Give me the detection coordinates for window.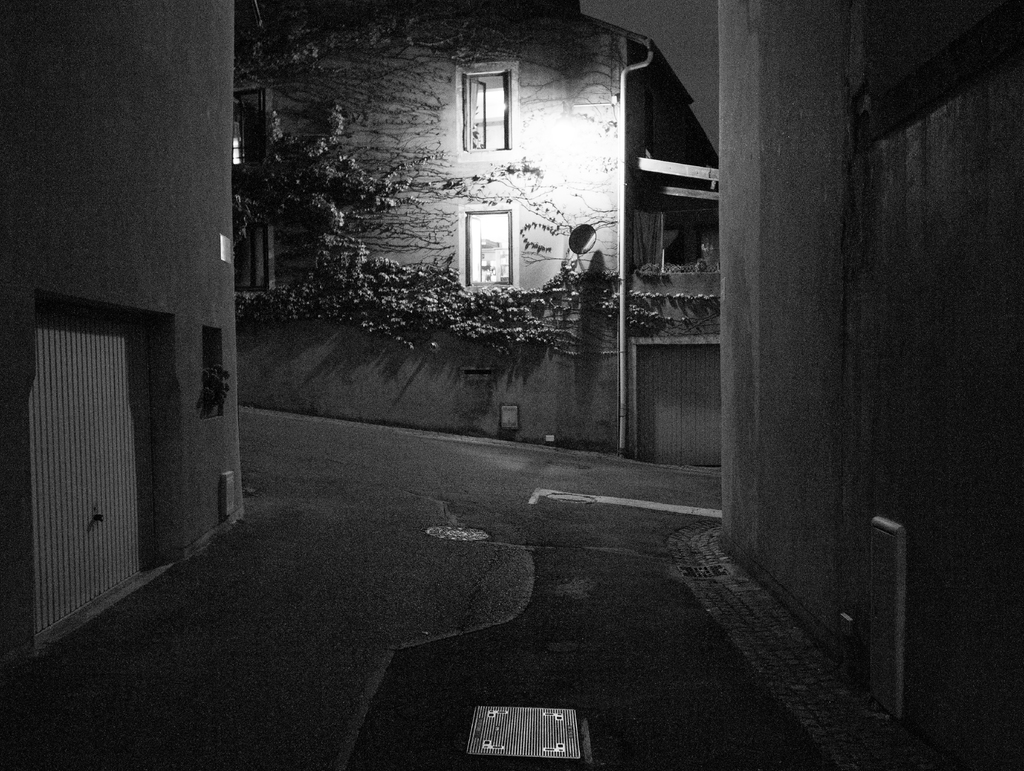
crop(459, 67, 511, 146).
